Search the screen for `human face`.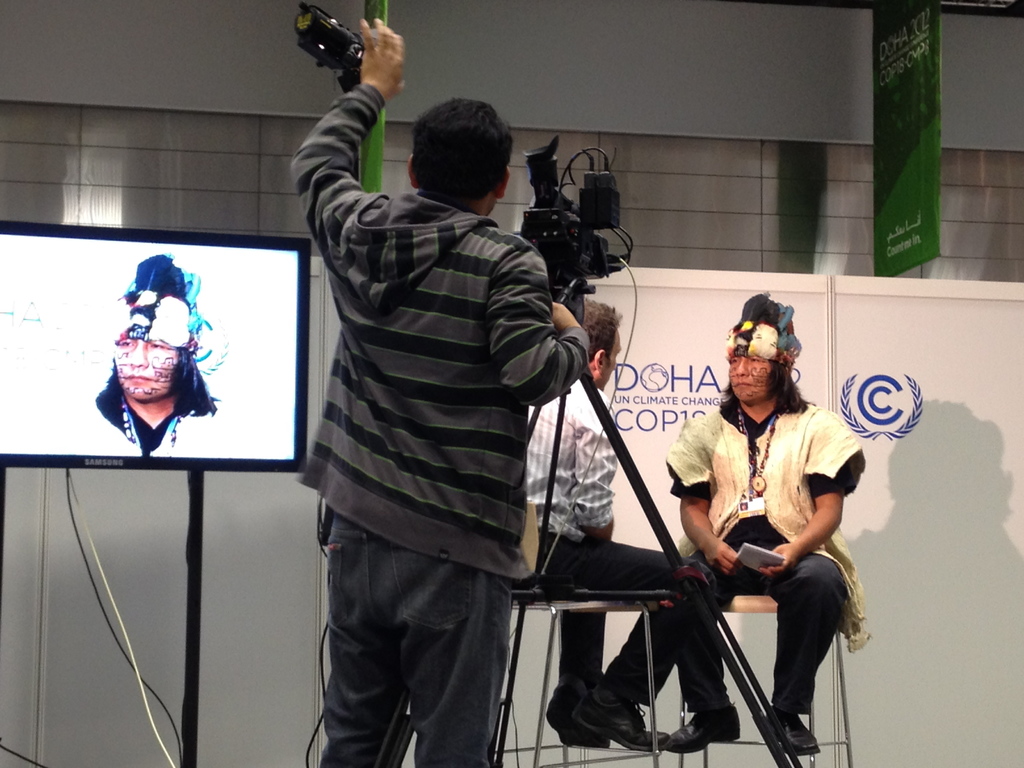
Found at [725, 332, 772, 399].
